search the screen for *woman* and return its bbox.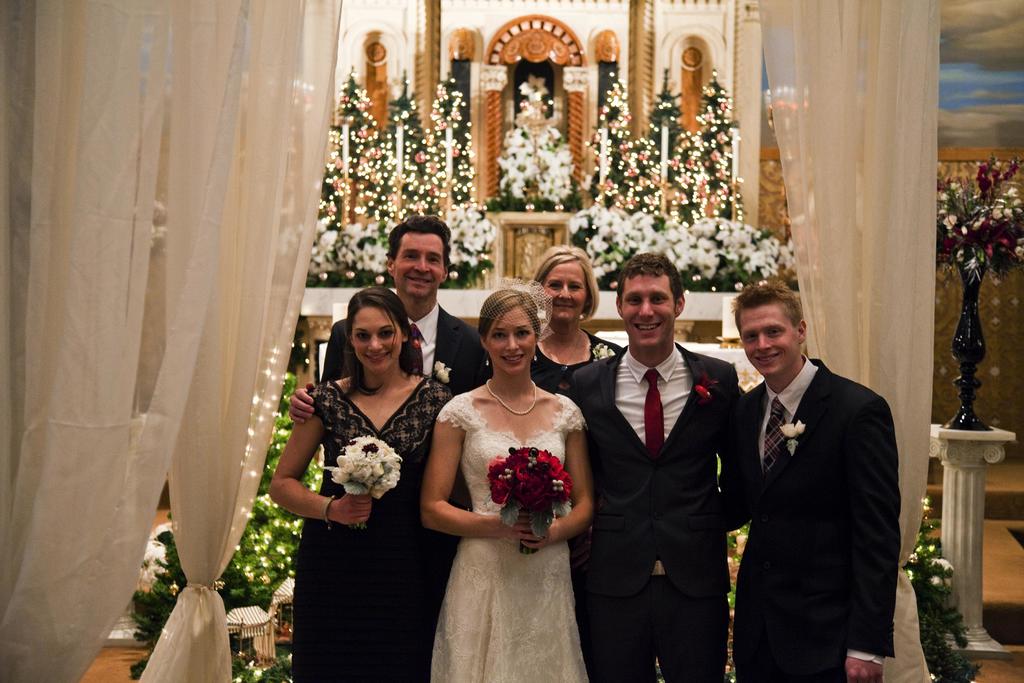
Found: l=420, t=279, r=601, b=678.
